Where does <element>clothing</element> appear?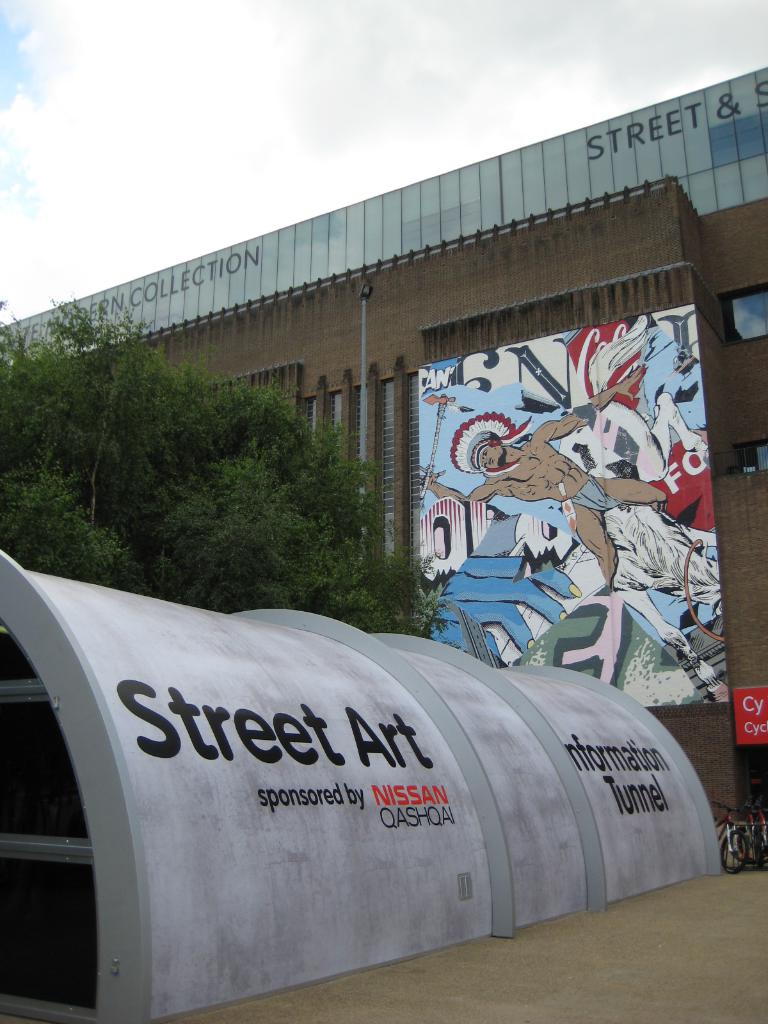
Appears at (x1=567, y1=473, x2=617, y2=509).
